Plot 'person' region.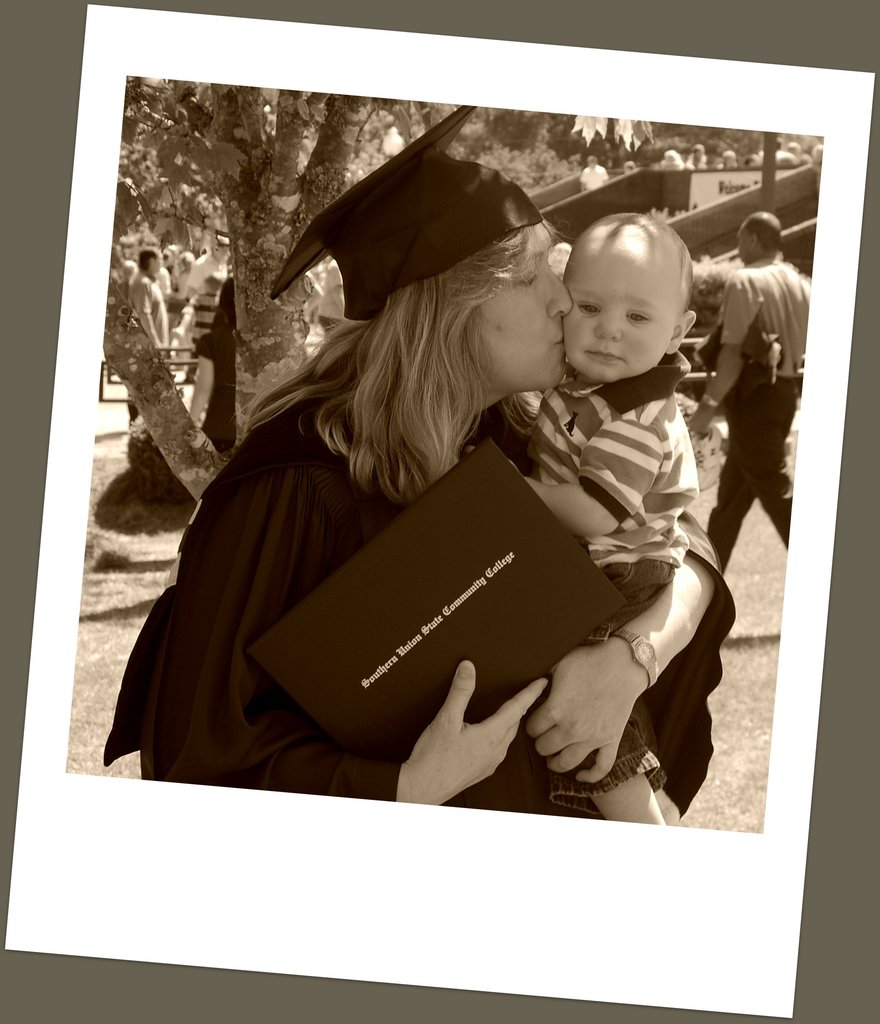
Plotted at <bbox>138, 157, 733, 818</bbox>.
